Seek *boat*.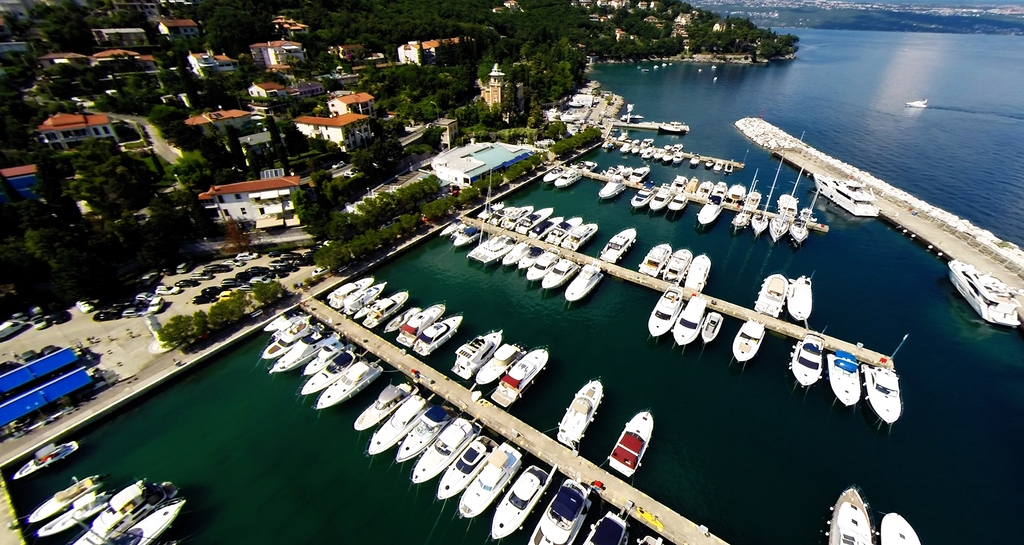
{"left": 9, "top": 440, "right": 80, "bottom": 481}.
